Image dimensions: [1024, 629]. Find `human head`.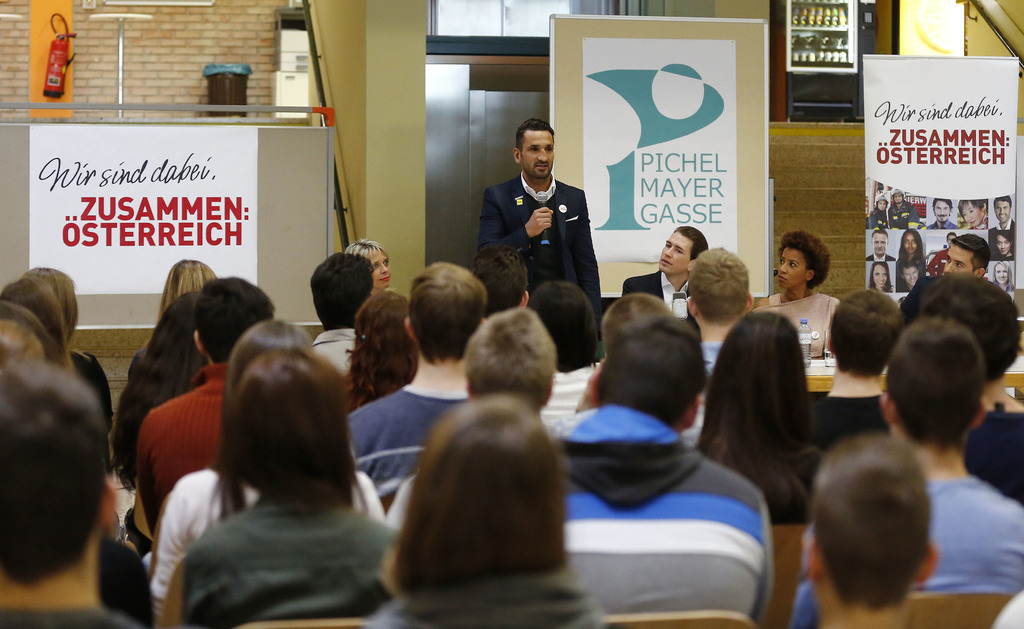
0,363,123,592.
